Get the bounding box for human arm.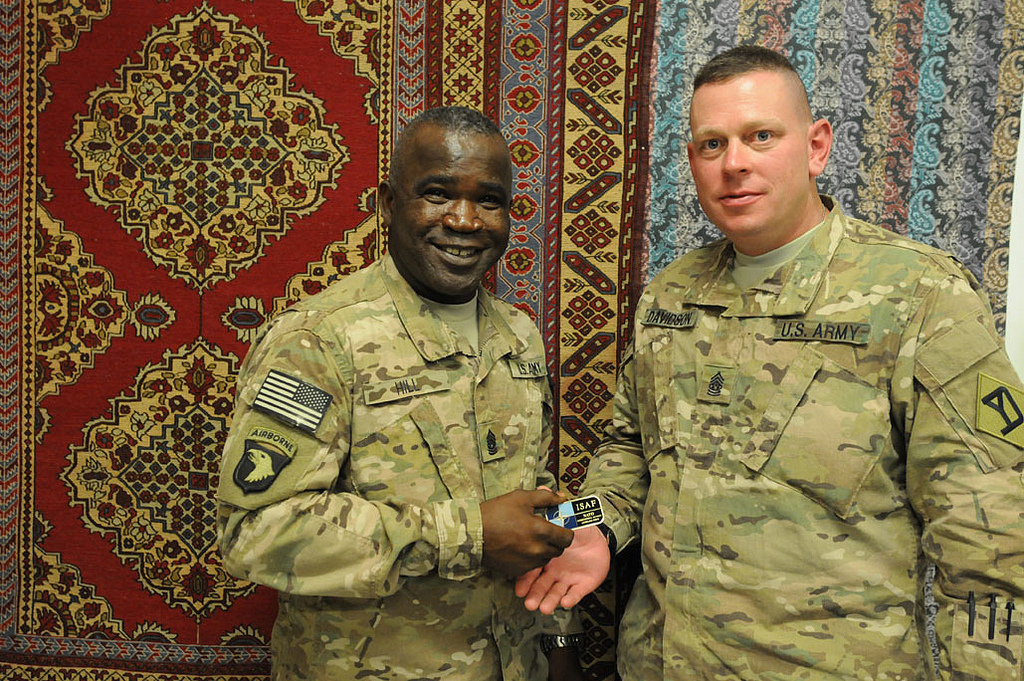
<region>210, 329, 576, 601</region>.
